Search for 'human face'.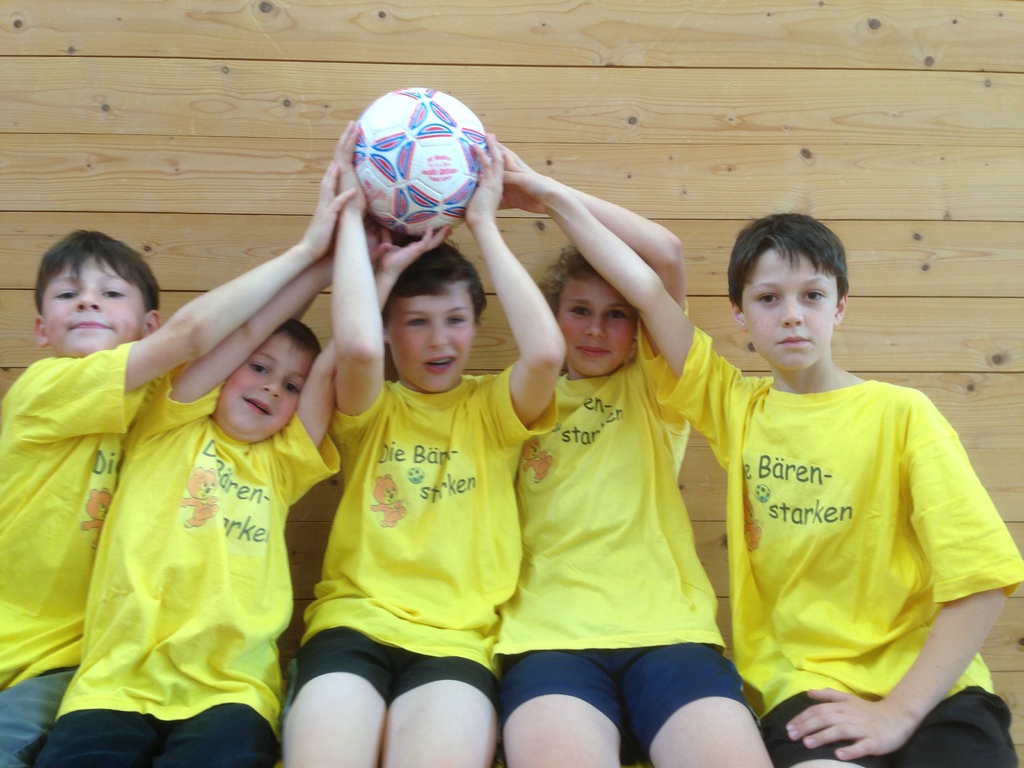
Found at <box>746,248,836,369</box>.
